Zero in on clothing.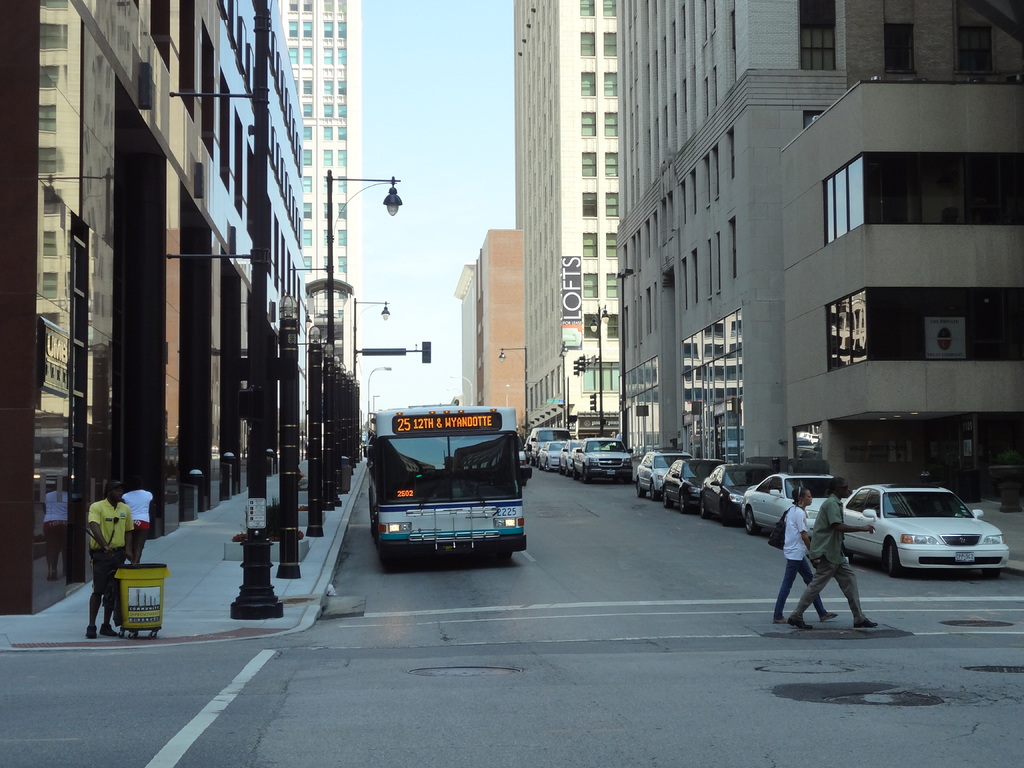
Zeroed in: crop(781, 487, 872, 633).
